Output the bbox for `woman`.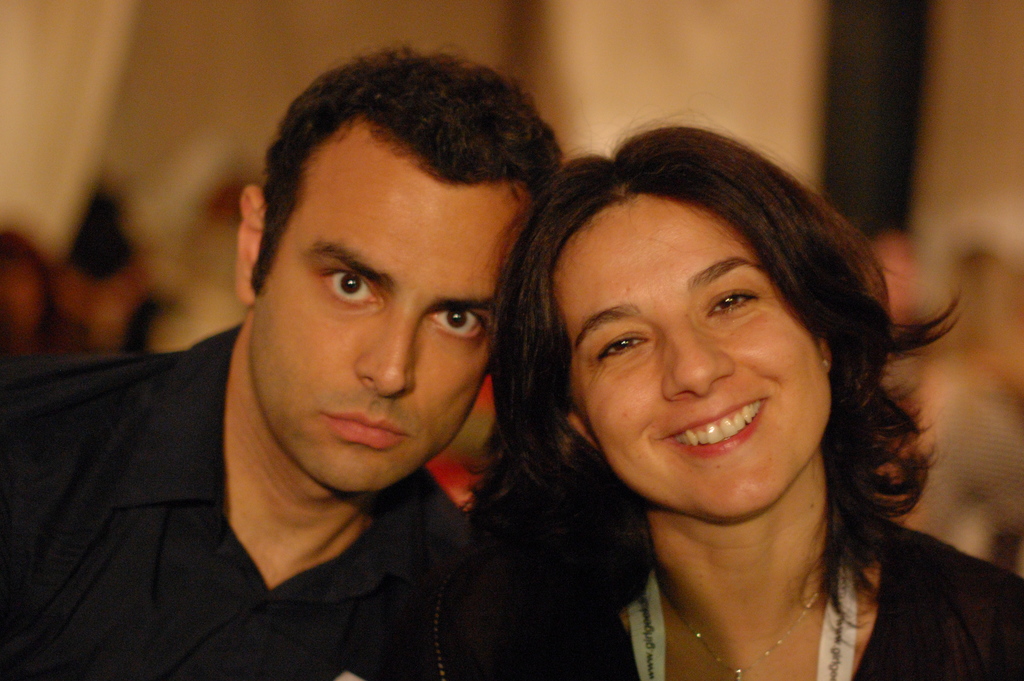
box=[298, 114, 1023, 680].
